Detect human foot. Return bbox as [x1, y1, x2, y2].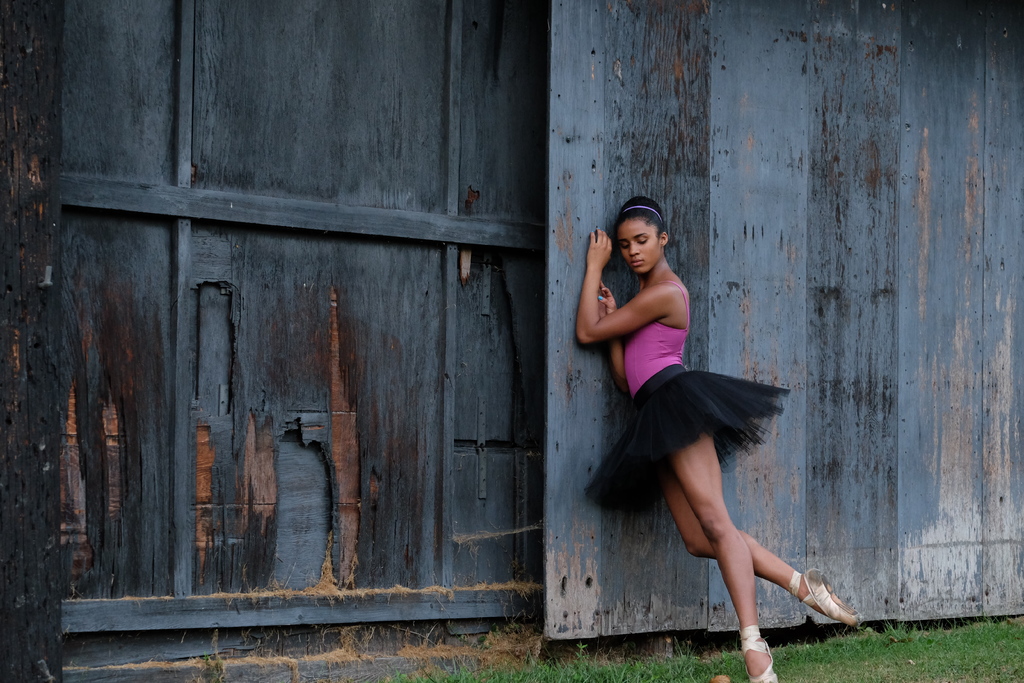
[803, 577, 849, 625].
